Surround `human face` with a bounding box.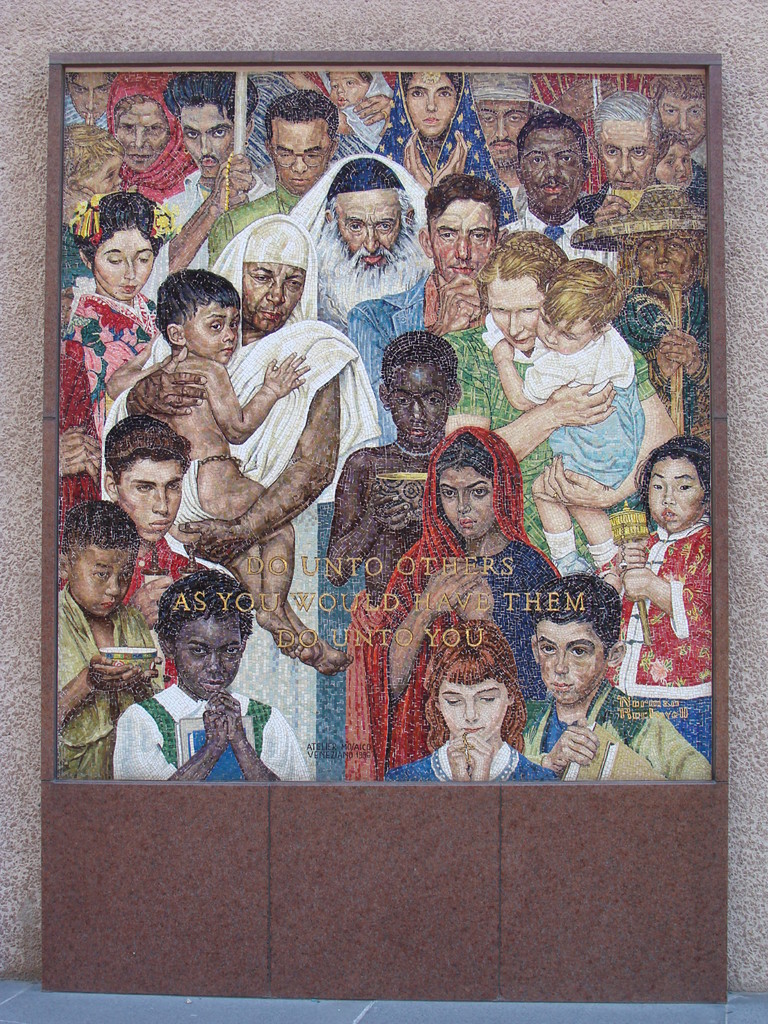
select_region(655, 95, 712, 154).
